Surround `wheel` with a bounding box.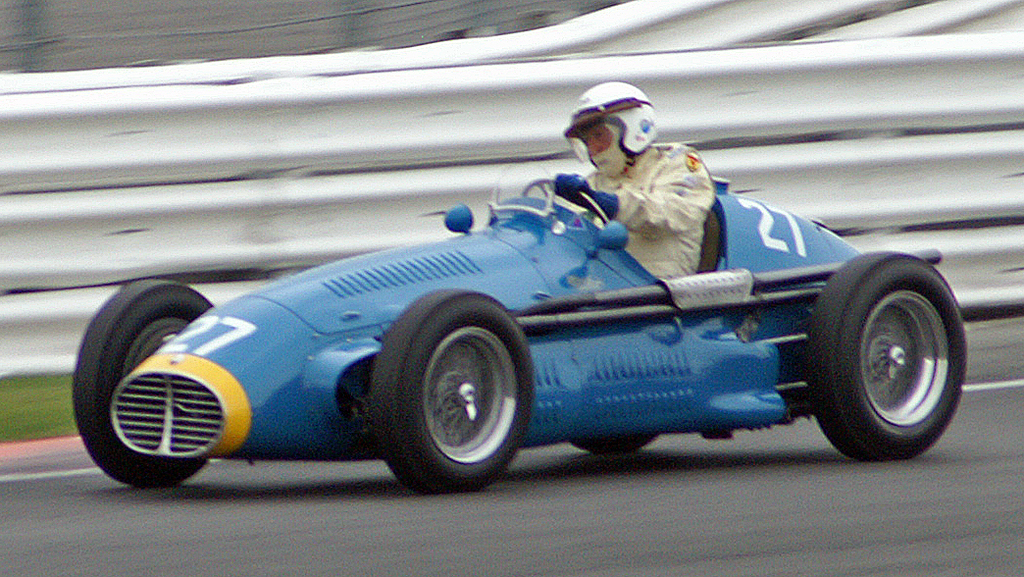
{"x1": 571, "y1": 432, "x2": 658, "y2": 455}.
